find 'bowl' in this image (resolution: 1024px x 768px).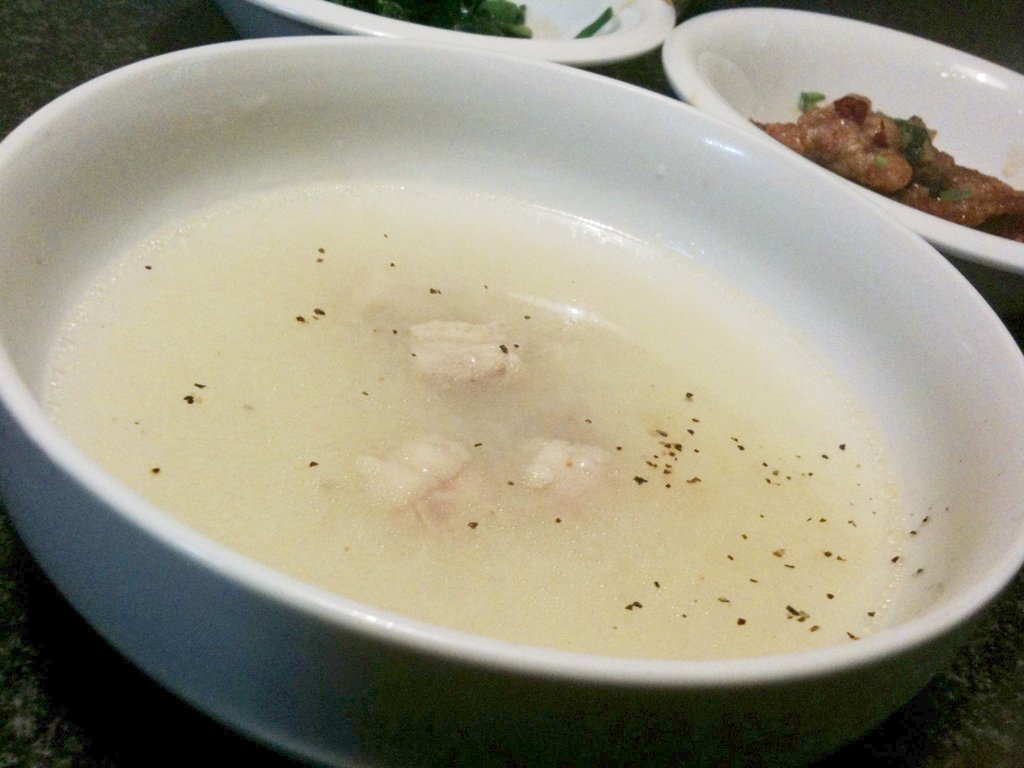
bbox=[0, 53, 1023, 767].
